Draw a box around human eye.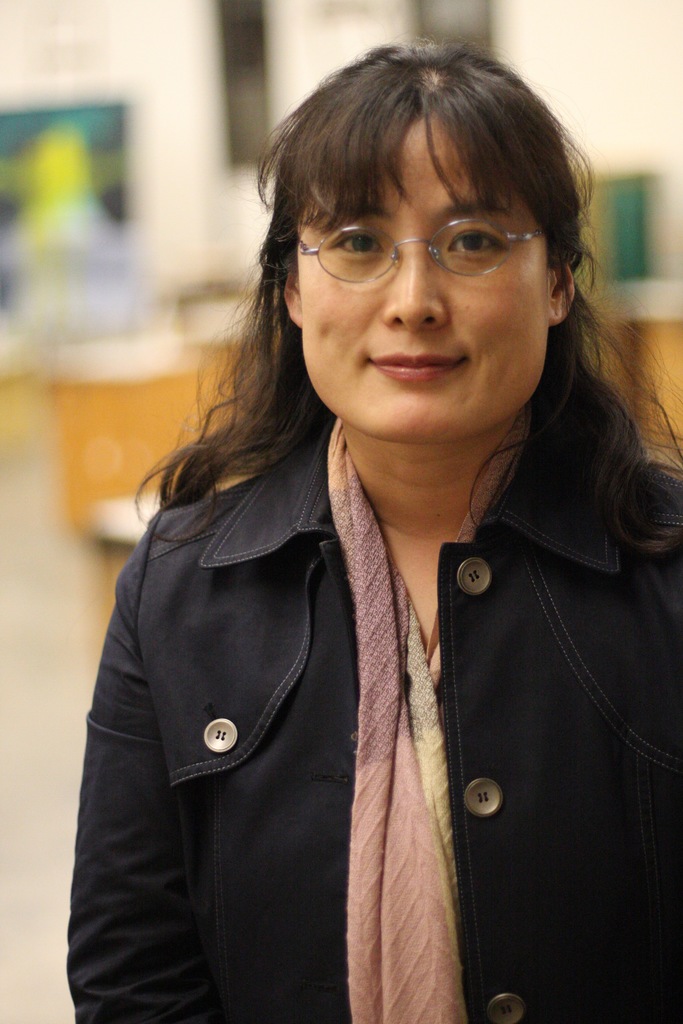
locate(446, 226, 507, 261).
